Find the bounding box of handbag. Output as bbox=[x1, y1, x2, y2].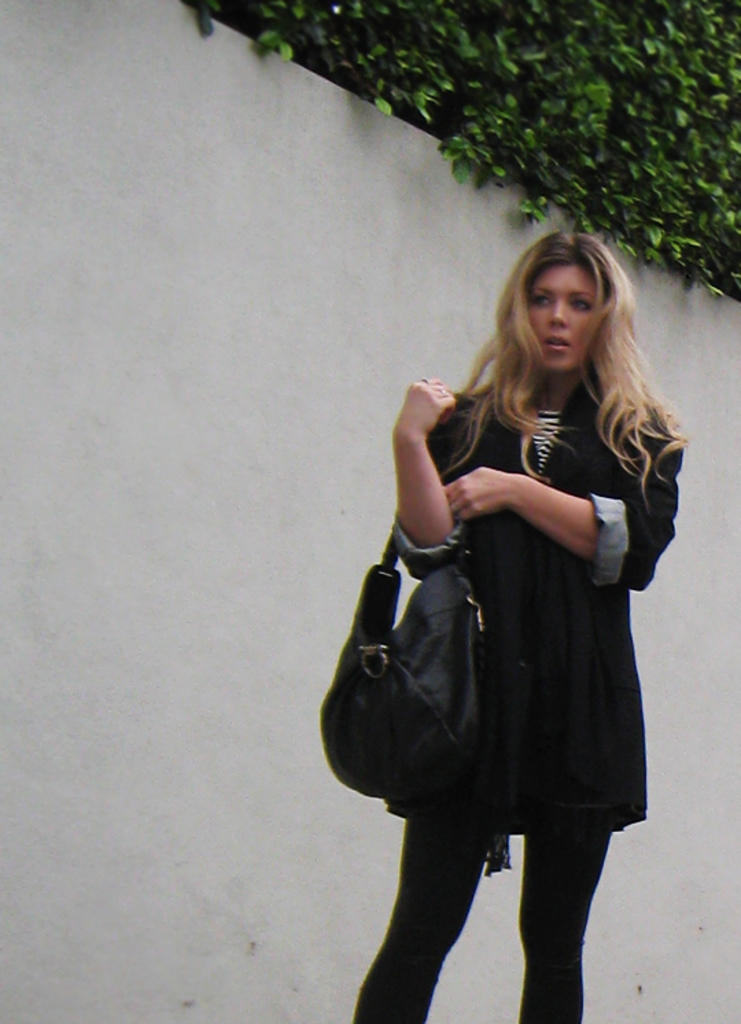
bbox=[318, 533, 484, 799].
